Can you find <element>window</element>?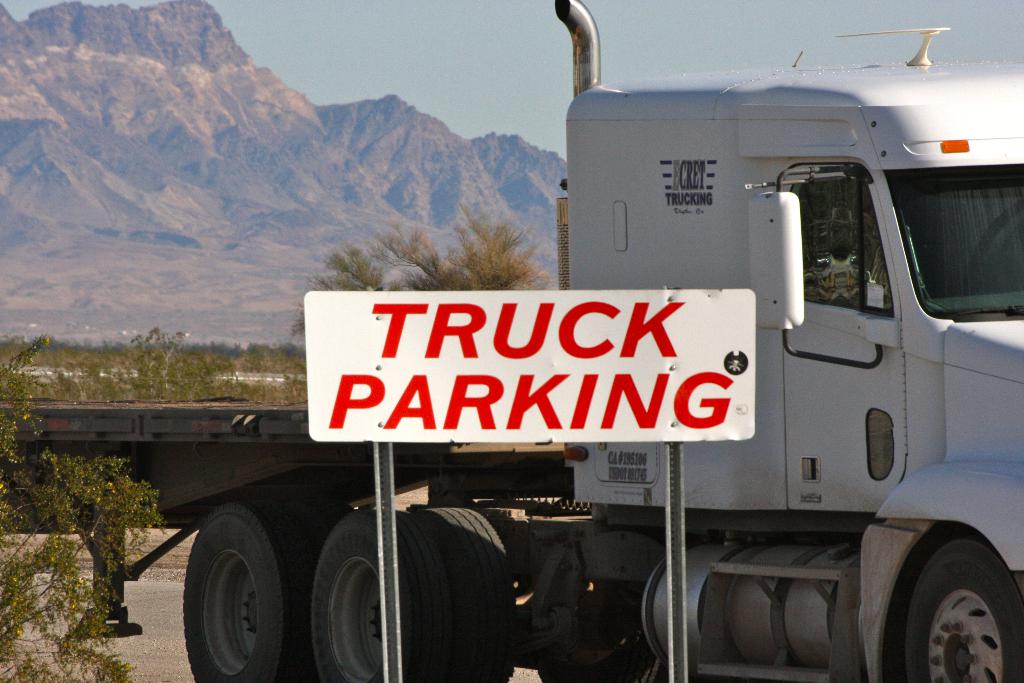
Yes, bounding box: (x1=799, y1=456, x2=822, y2=486).
